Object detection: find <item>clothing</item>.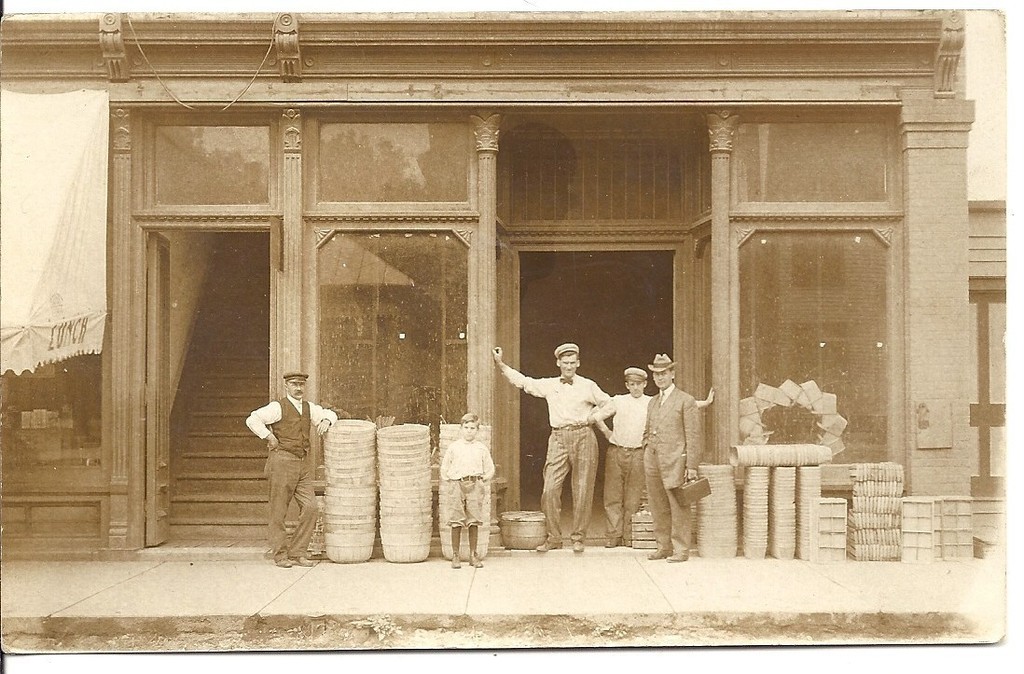
498,365,615,542.
